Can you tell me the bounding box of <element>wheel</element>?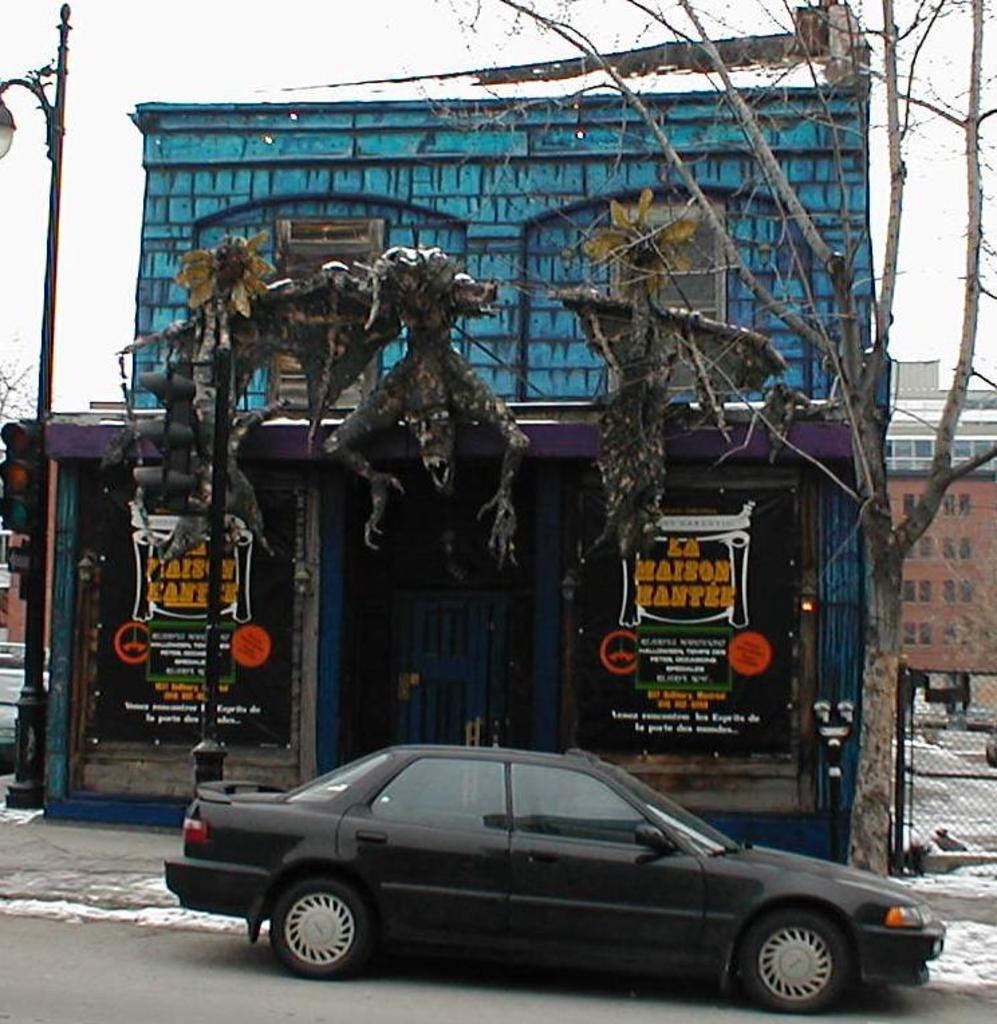
[x1=742, y1=907, x2=843, y2=1008].
